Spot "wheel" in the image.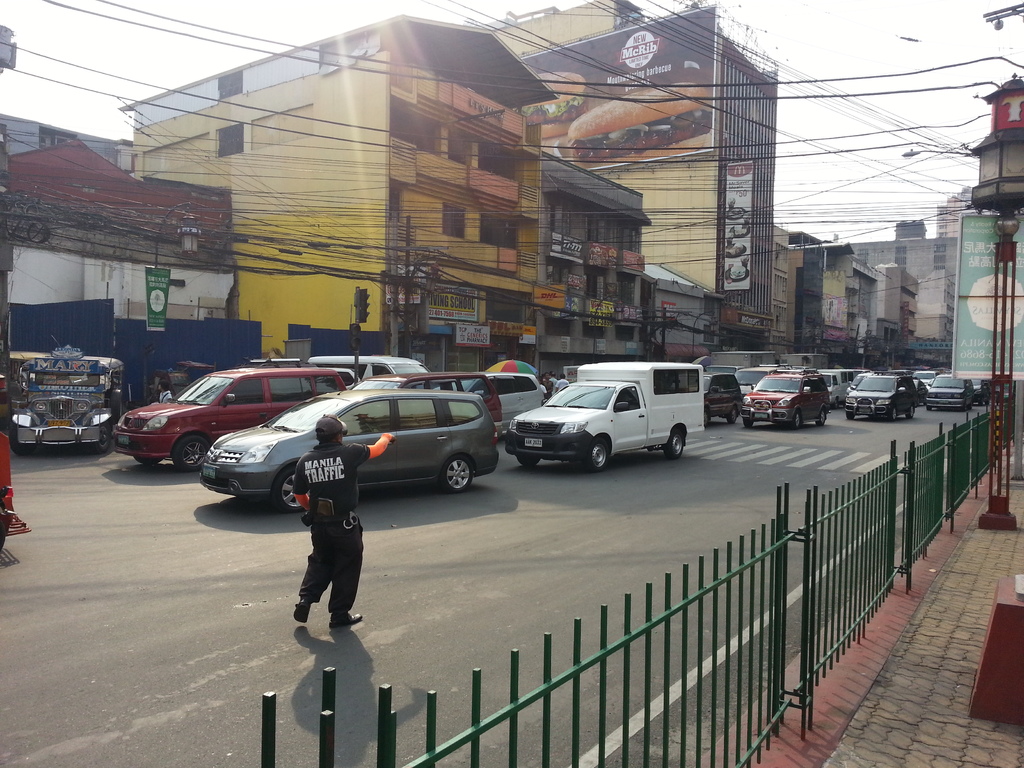
"wheel" found at [x1=907, y1=404, x2=913, y2=420].
